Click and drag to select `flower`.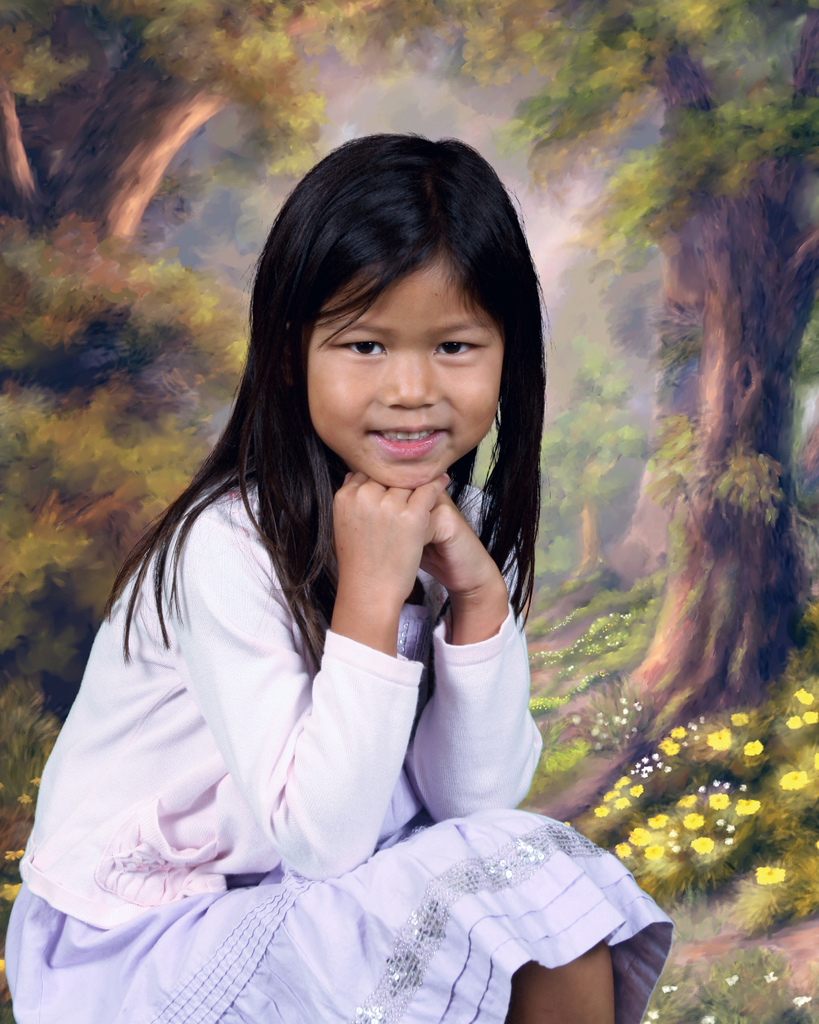
Selection: locate(786, 712, 803, 729).
